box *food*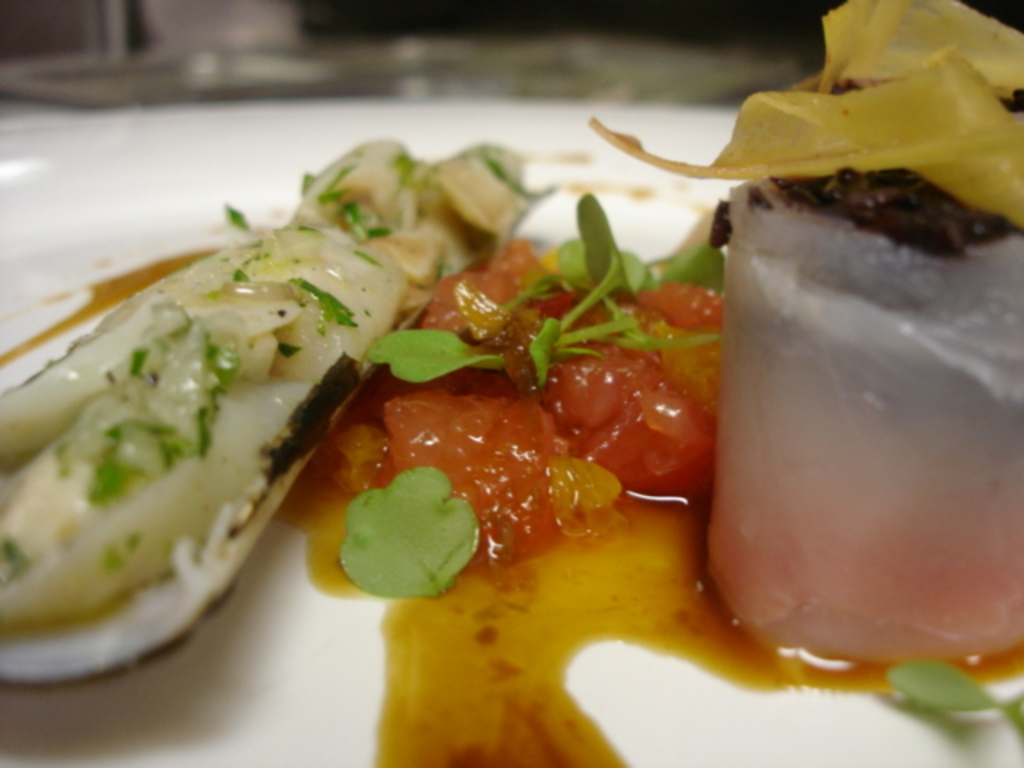
region(270, 0, 1022, 766)
